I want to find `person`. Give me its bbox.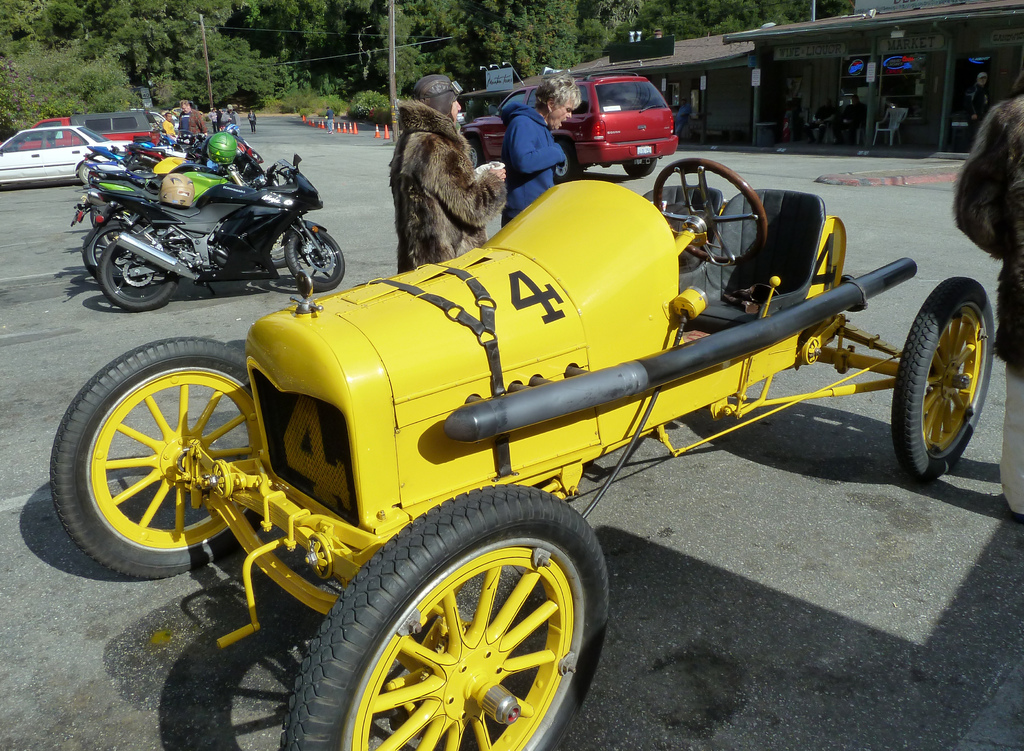
[394,70,498,250].
